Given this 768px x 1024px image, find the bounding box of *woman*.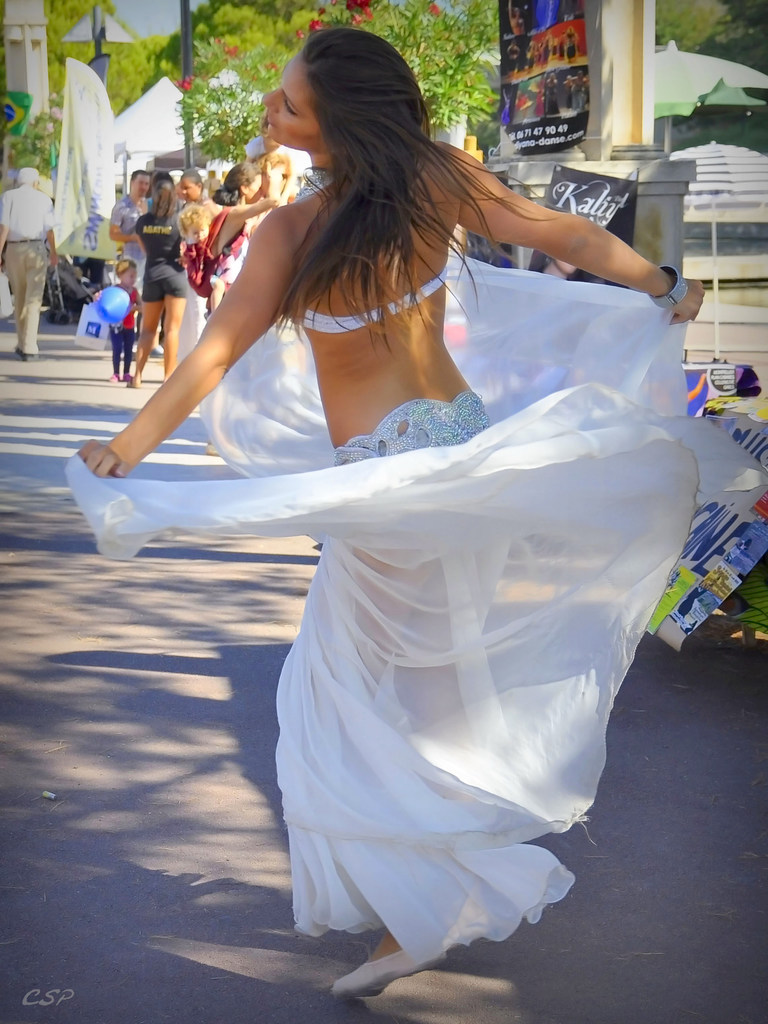
<bbox>169, 164, 211, 332</bbox>.
